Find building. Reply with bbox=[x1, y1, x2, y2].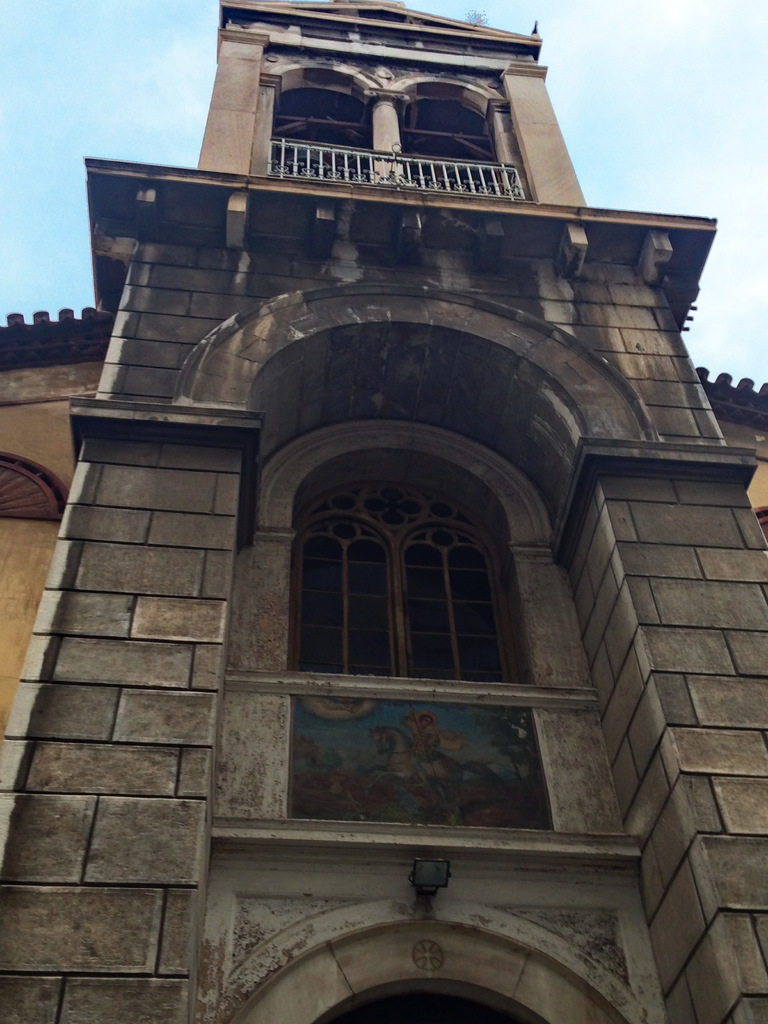
bbox=[699, 369, 767, 522].
